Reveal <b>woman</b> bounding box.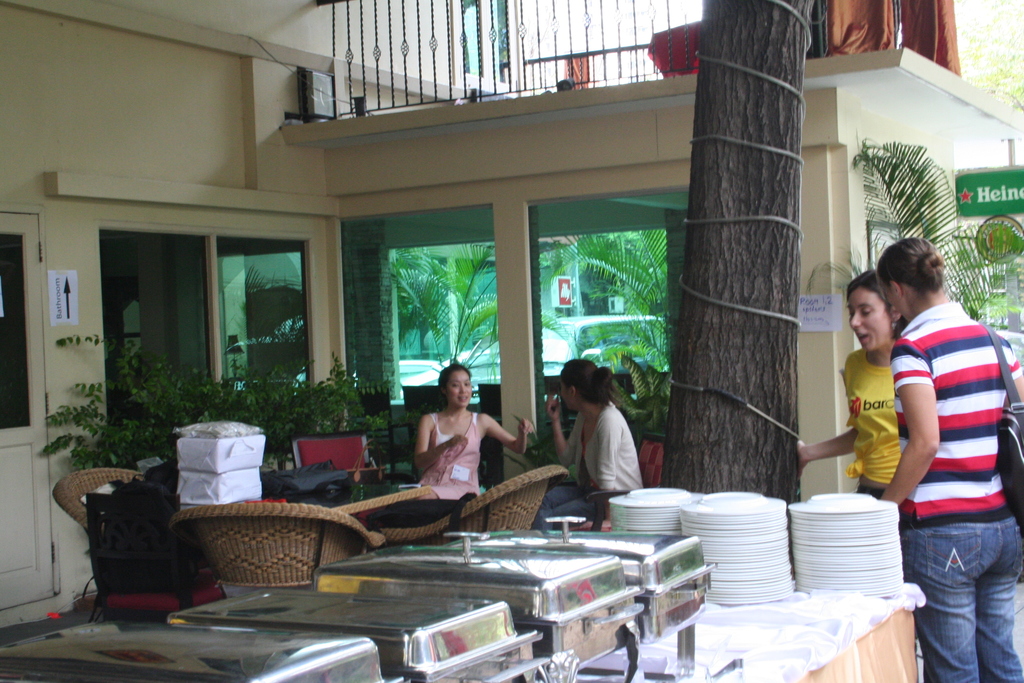
Revealed: 792 263 903 514.
